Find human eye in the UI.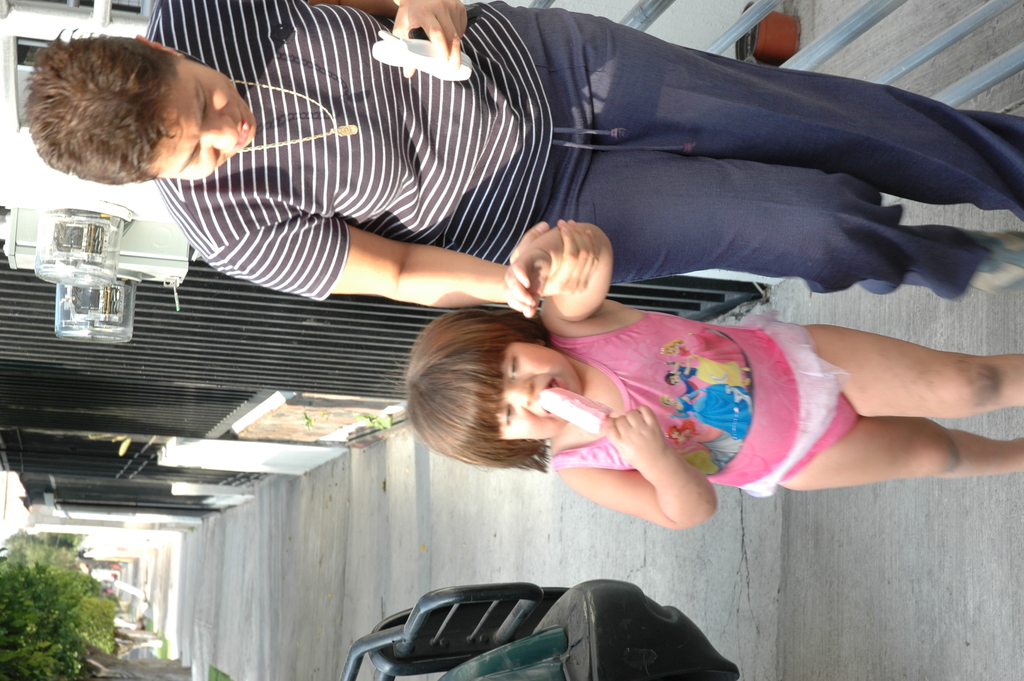
UI element at 501:402:514:425.
